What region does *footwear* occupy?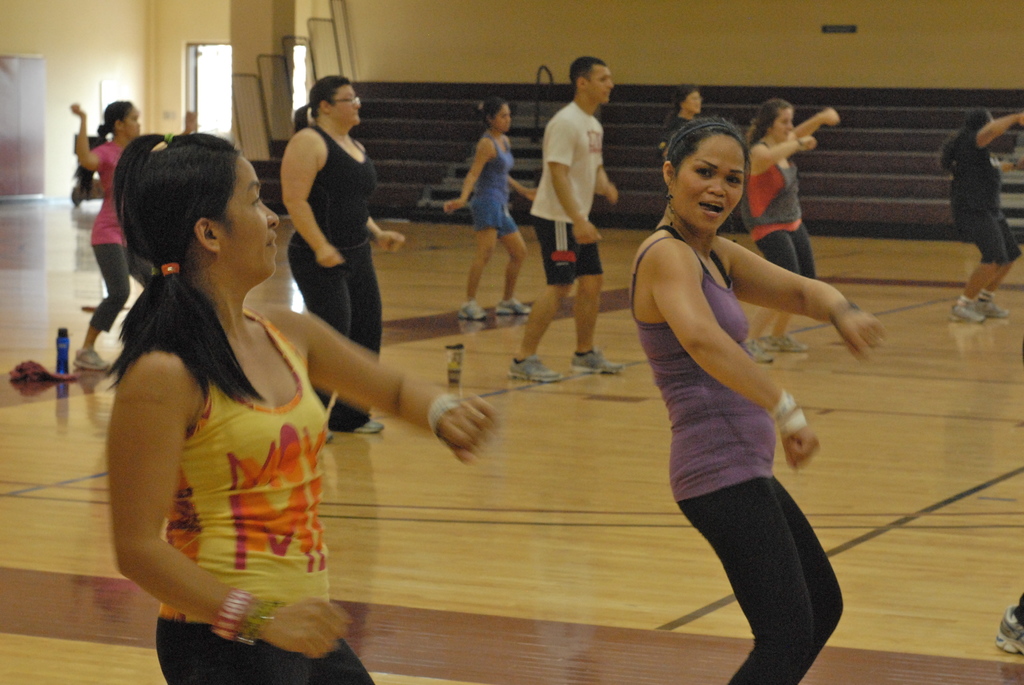
<region>775, 319, 806, 349</region>.
